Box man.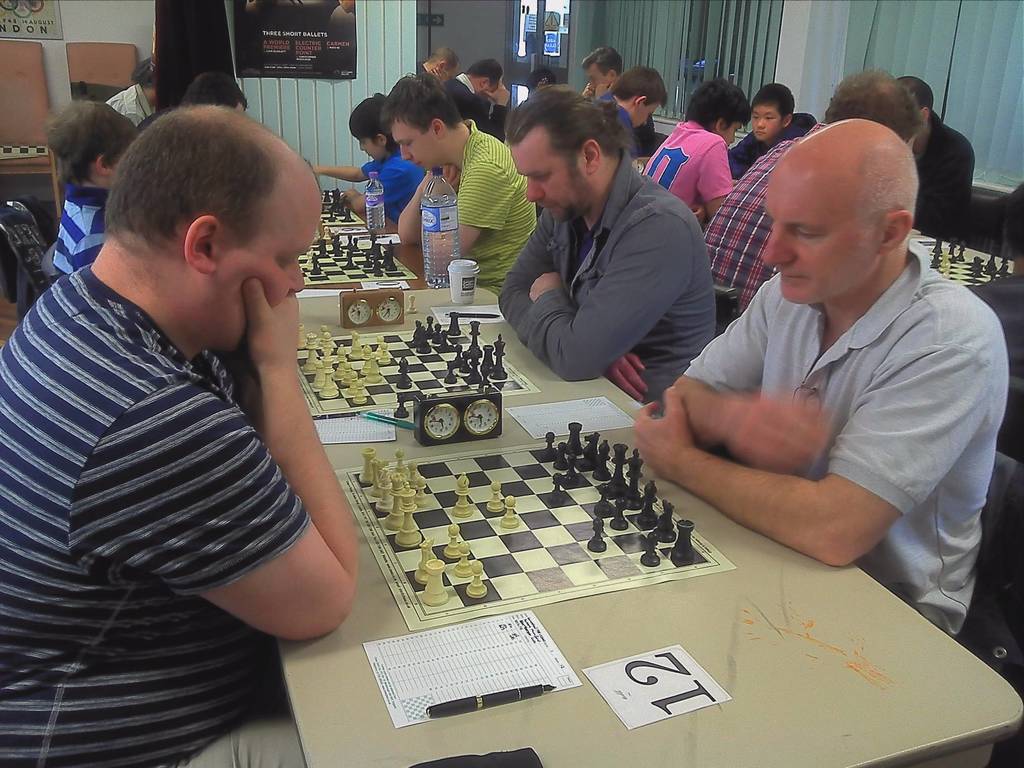
<bbox>108, 65, 157, 128</bbox>.
